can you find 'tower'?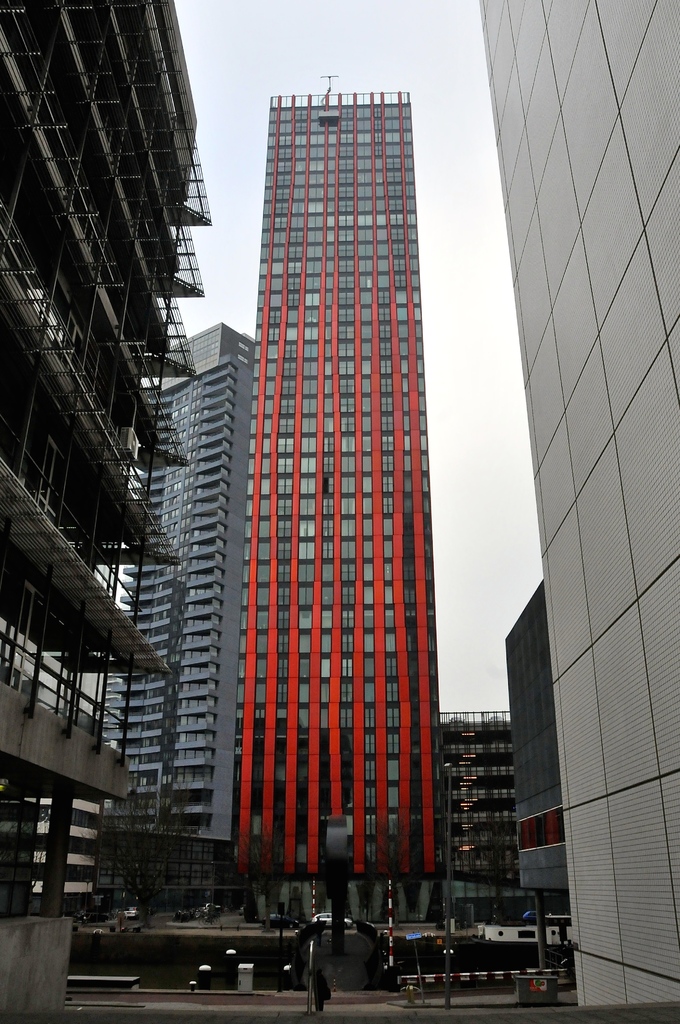
Yes, bounding box: [x1=213, y1=9, x2=474, y2=831].
